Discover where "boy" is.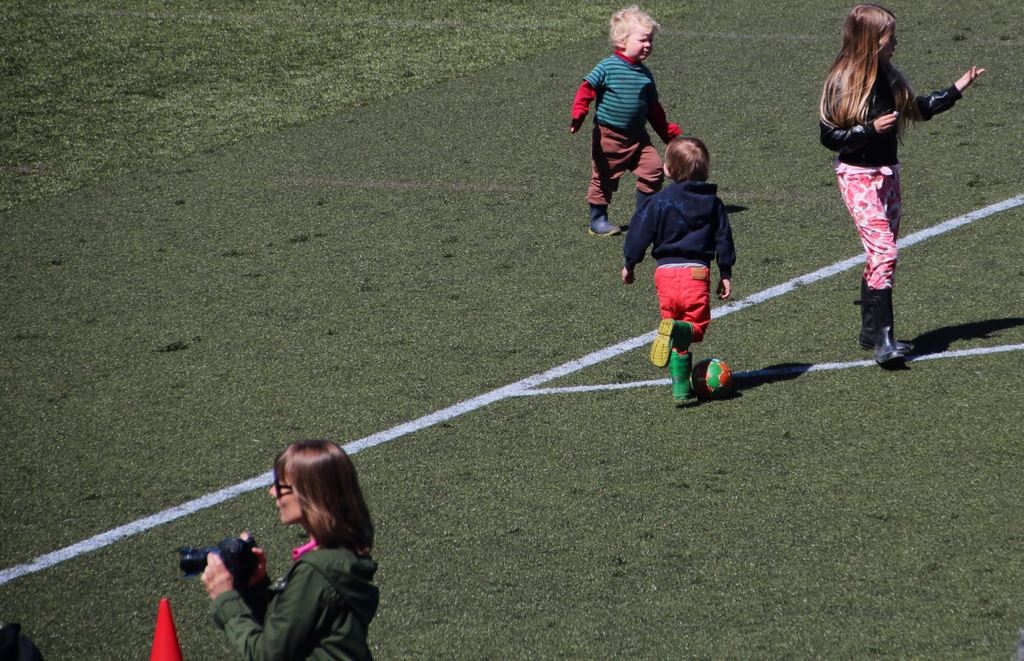
Discovered at box=[565, 1, 685, 242].
